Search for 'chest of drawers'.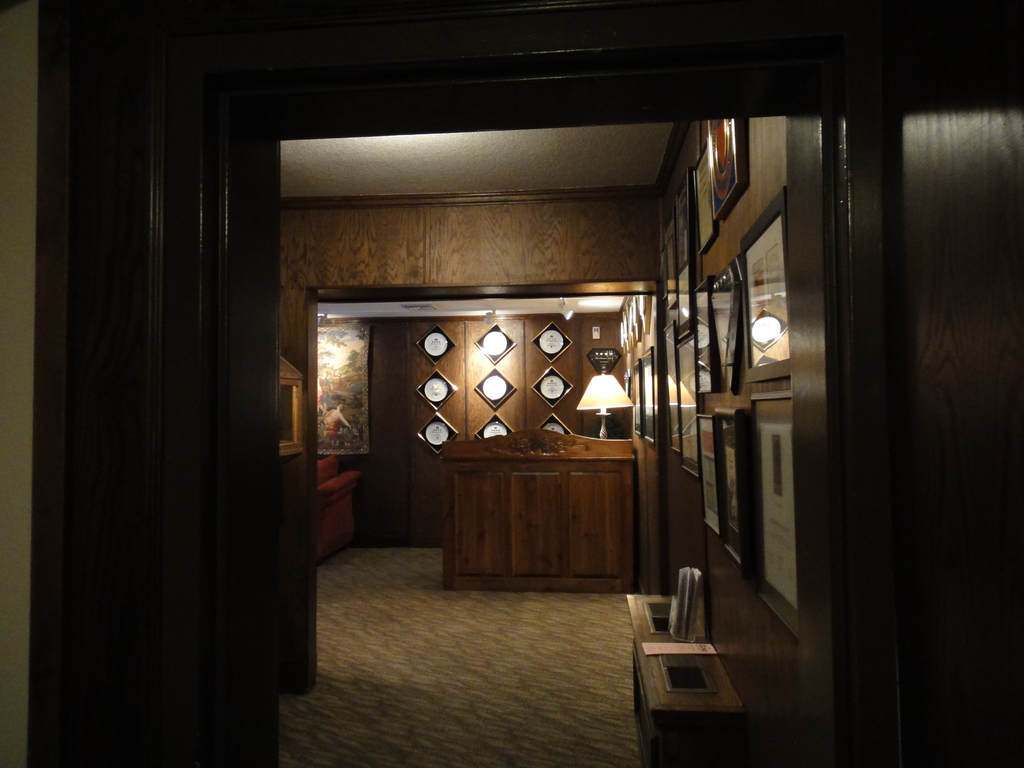
Found at 440, 425, 637, 590.
